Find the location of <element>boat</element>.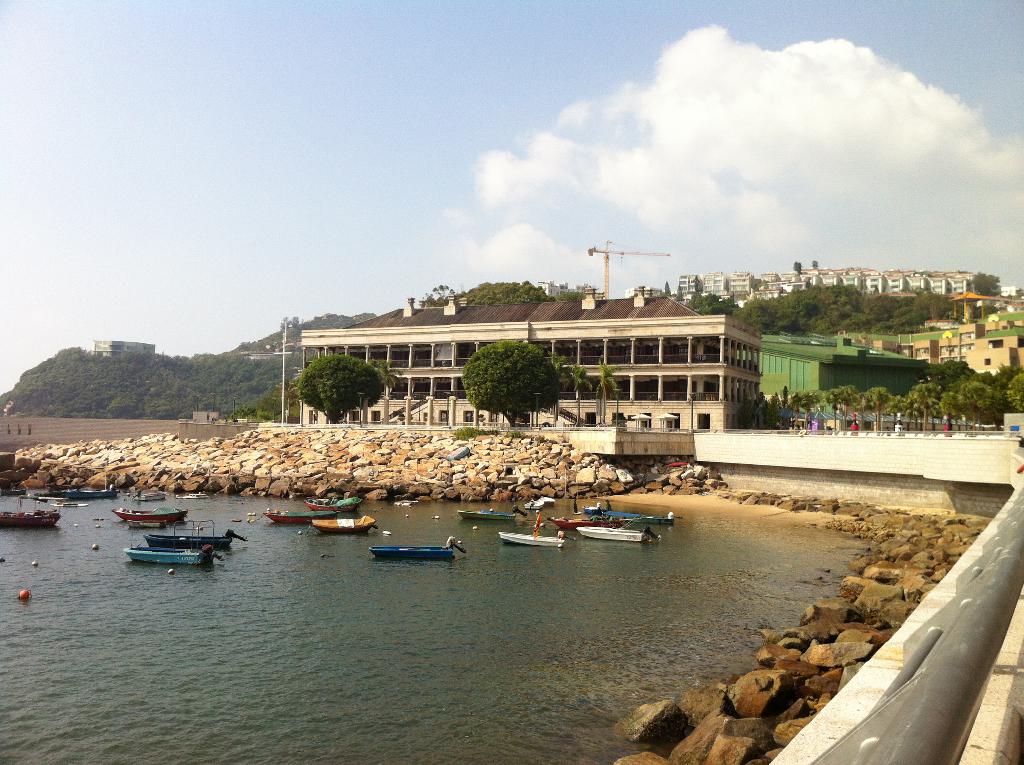
Location: Rect(592, 493, 673, 526).
